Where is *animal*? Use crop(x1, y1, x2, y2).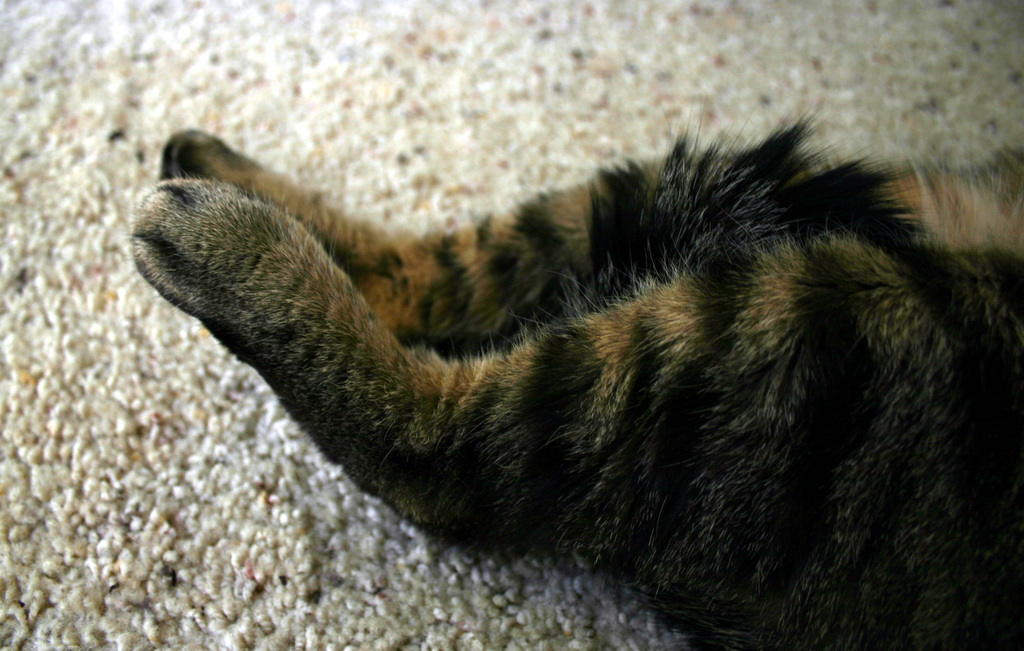
crop(124, 104, 1023, 650).
